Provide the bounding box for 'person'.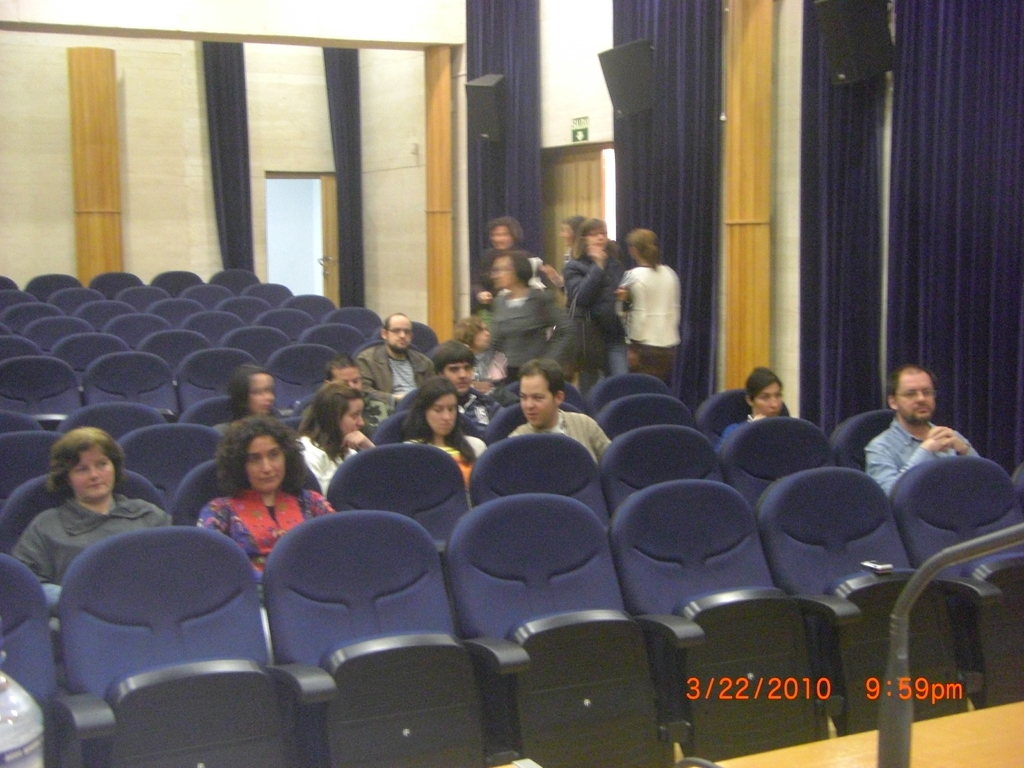
(left=868, top=356, right=983, bottom=496).
